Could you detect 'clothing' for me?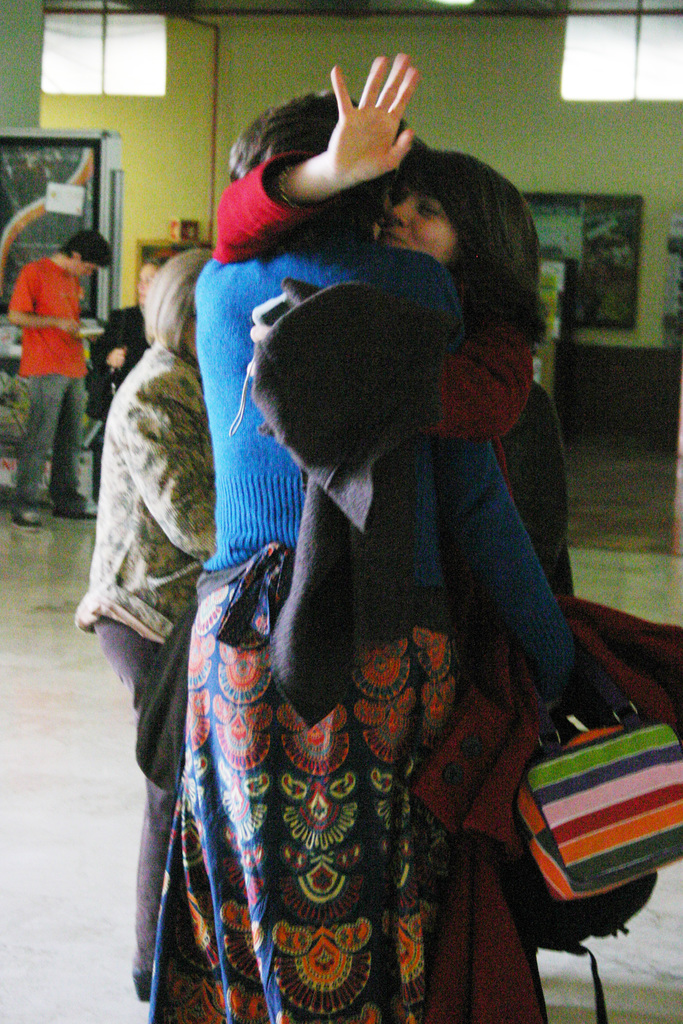
Detection result: [left=76, top=337, right=221, bottom=977].
